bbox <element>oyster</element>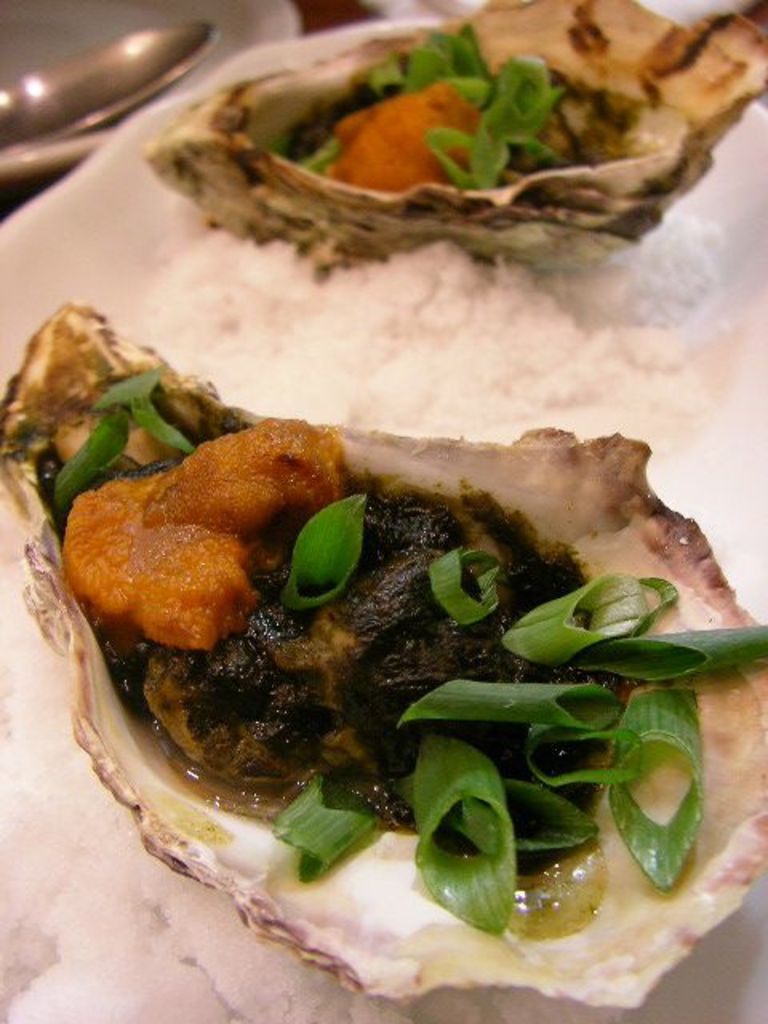
locate(40, 314, 731, 1000)
